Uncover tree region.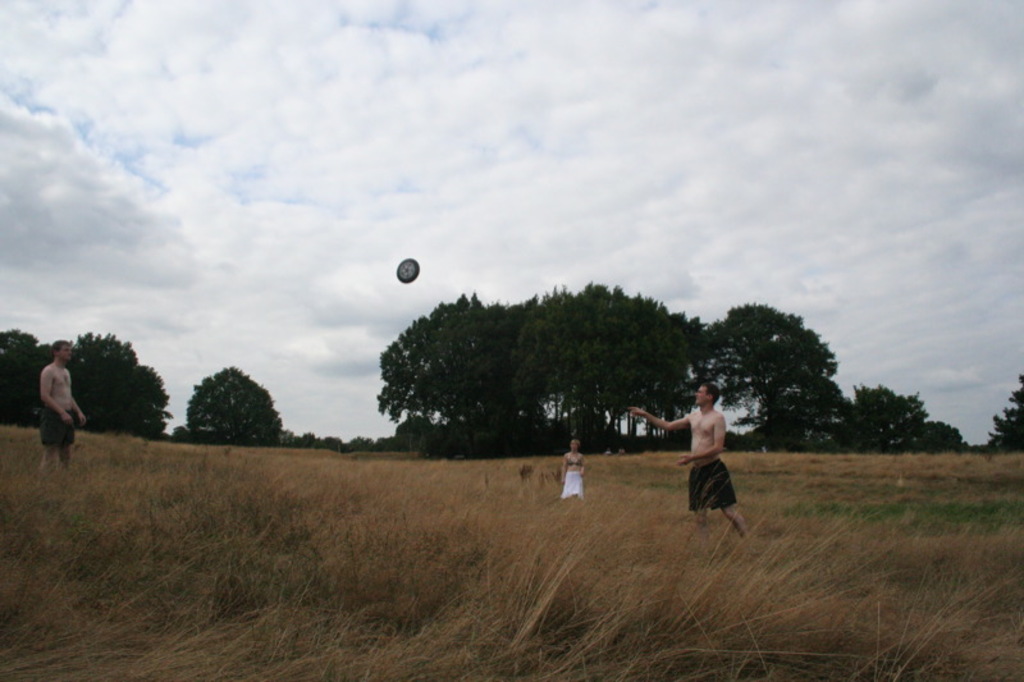
Uncovered: <box>0,326,55,438</box>.
